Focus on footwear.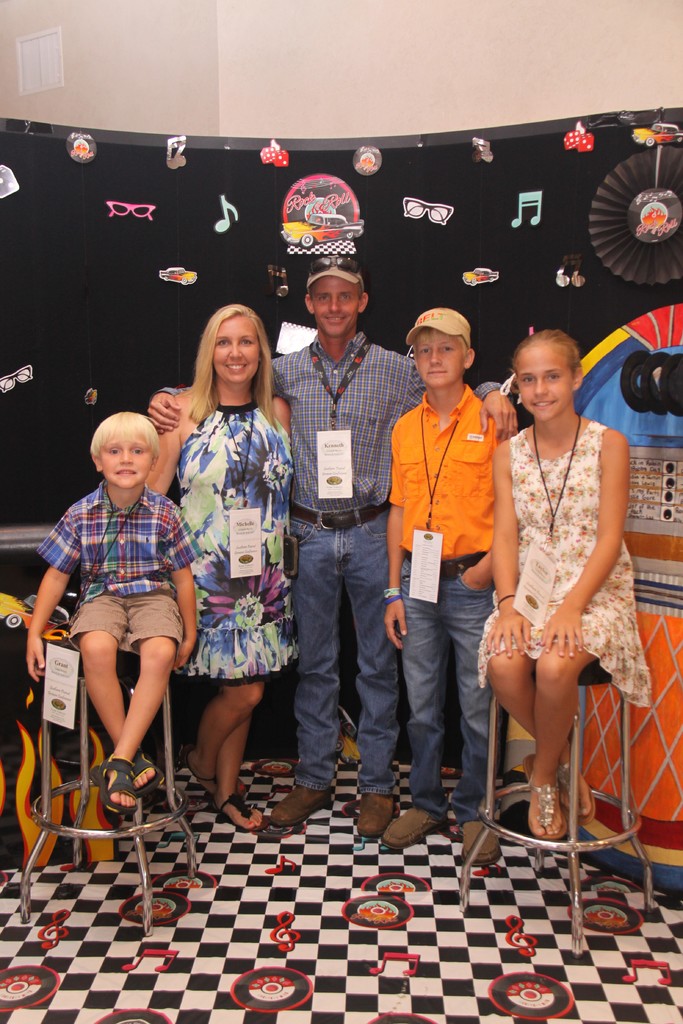
Focused at [x1=461, y1=824, x2=501, y2=870].
